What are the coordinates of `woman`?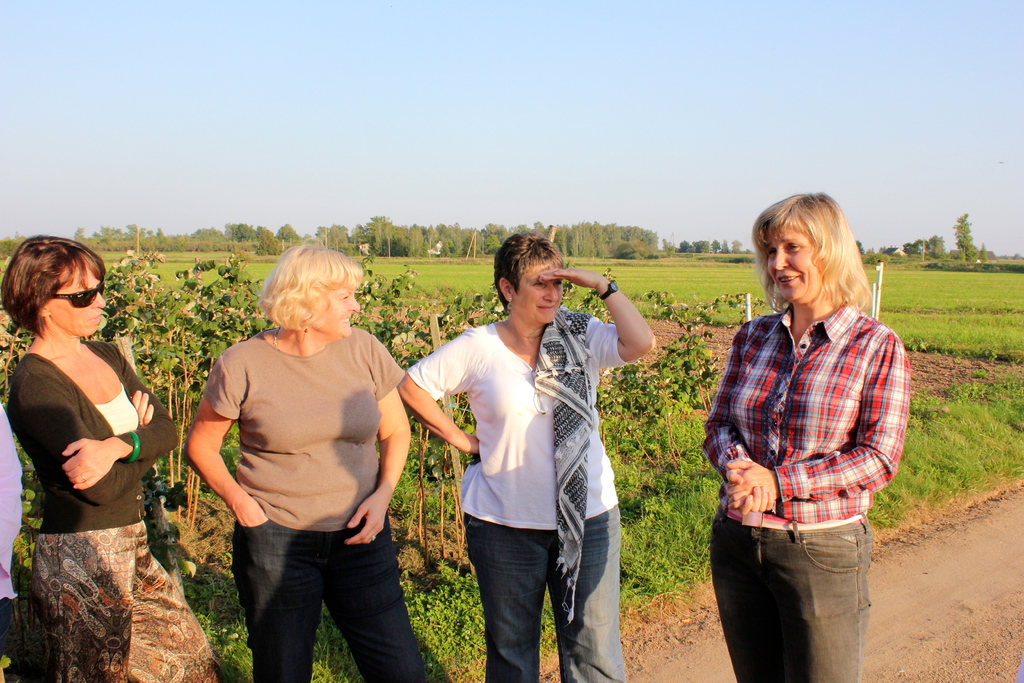
394:233:662:682.
